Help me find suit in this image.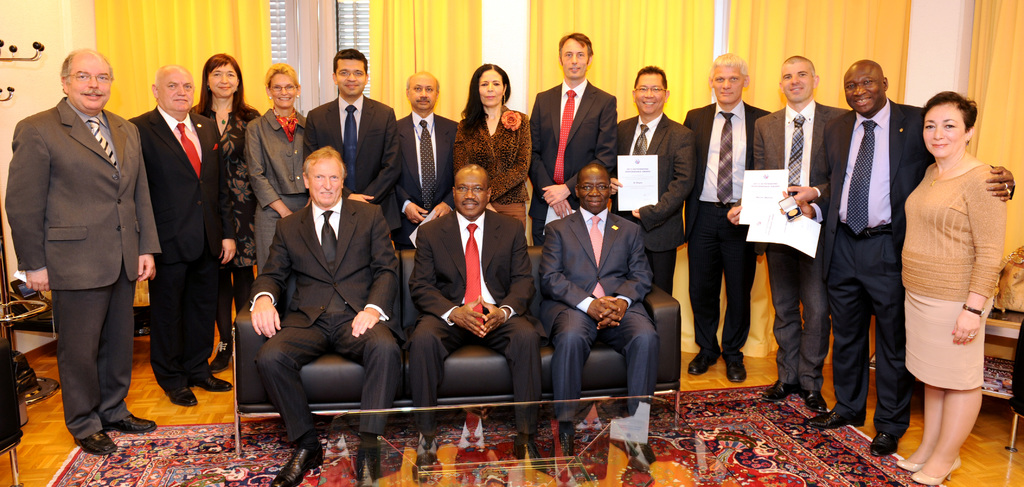
Found it: detection(531, 77, 619, 246).
